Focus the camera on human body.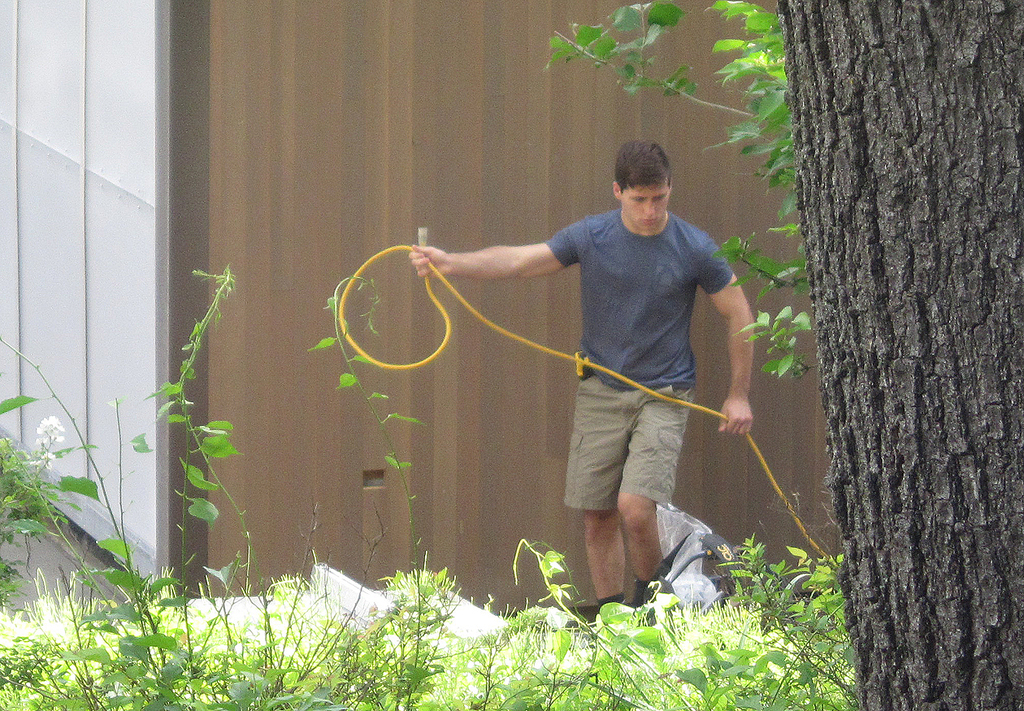
Focus region: BBox(461, 163, 753, 618).
